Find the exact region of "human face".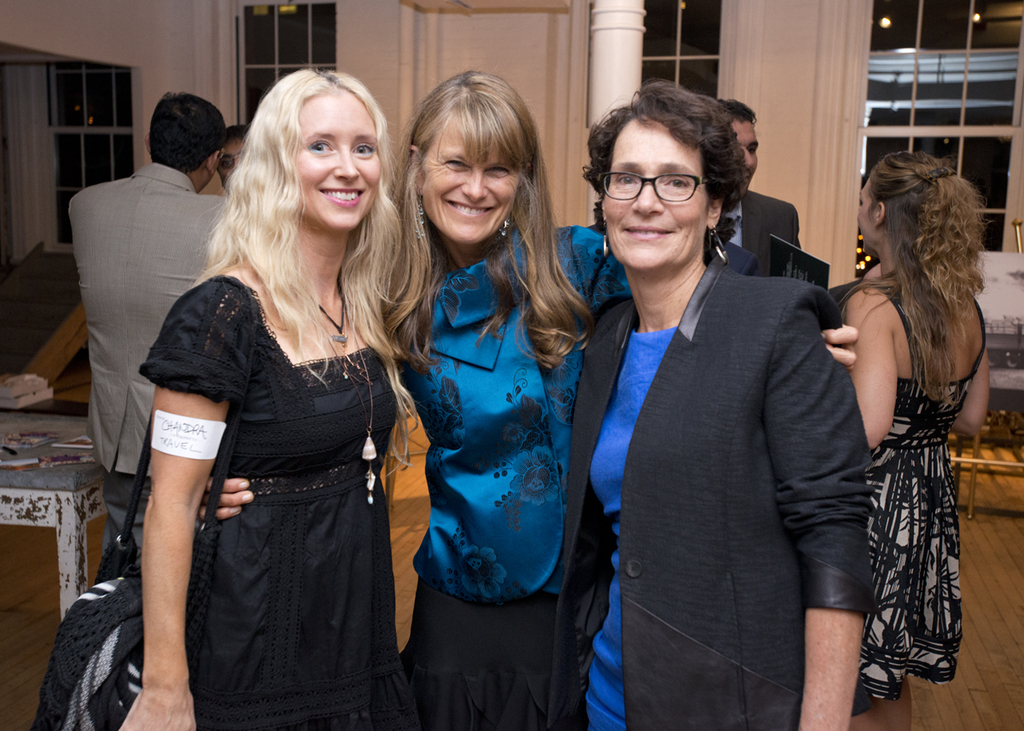
Exact region: [856, 177, 881, 252].
